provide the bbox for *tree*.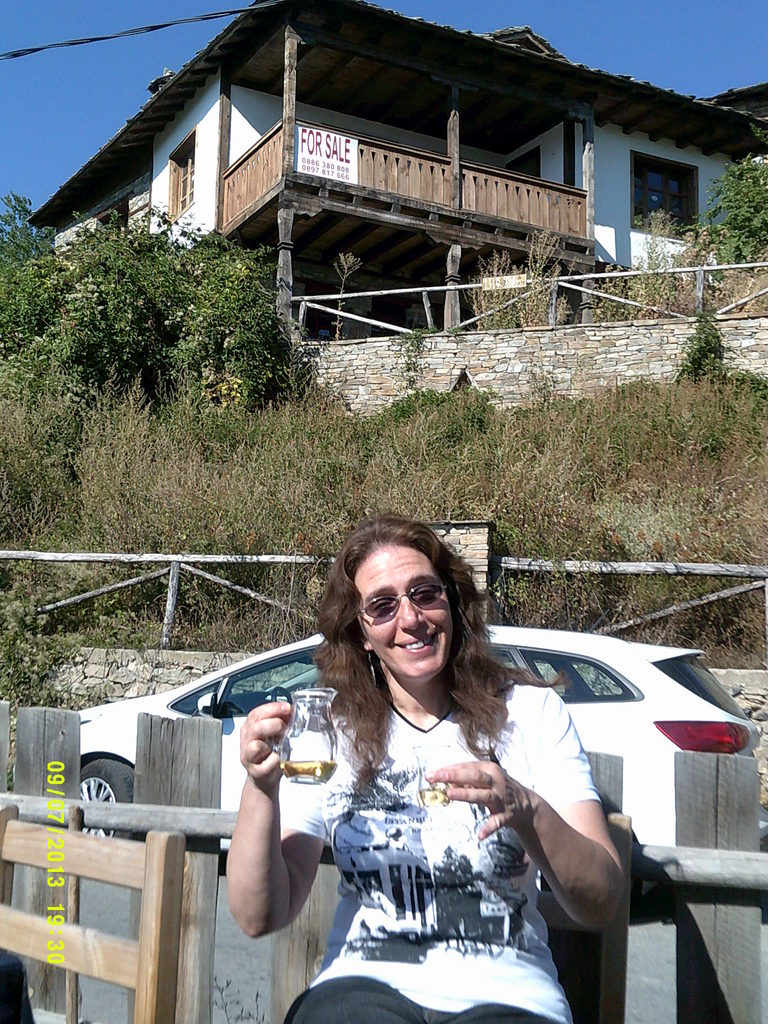
pyautogui.locateOnScreen(689, 154, 767, 275).
